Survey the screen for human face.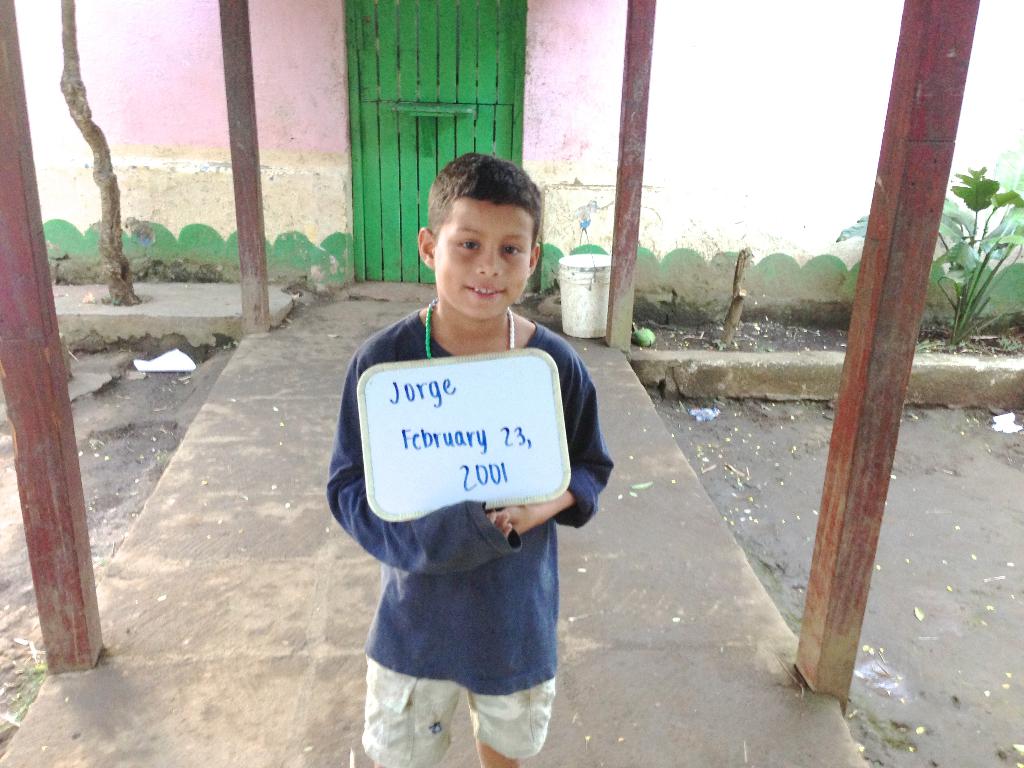
Survey found: (431, 189, 536, 322).
